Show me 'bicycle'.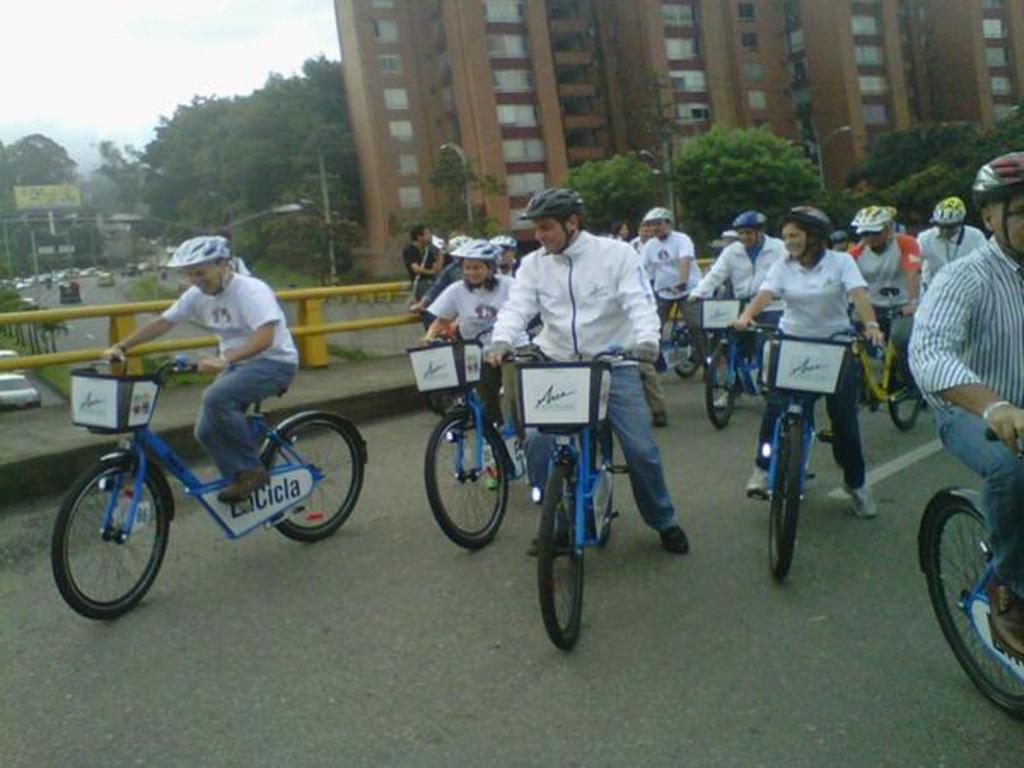
'bicycle' is here: detection(32, 343, 369, 616).
